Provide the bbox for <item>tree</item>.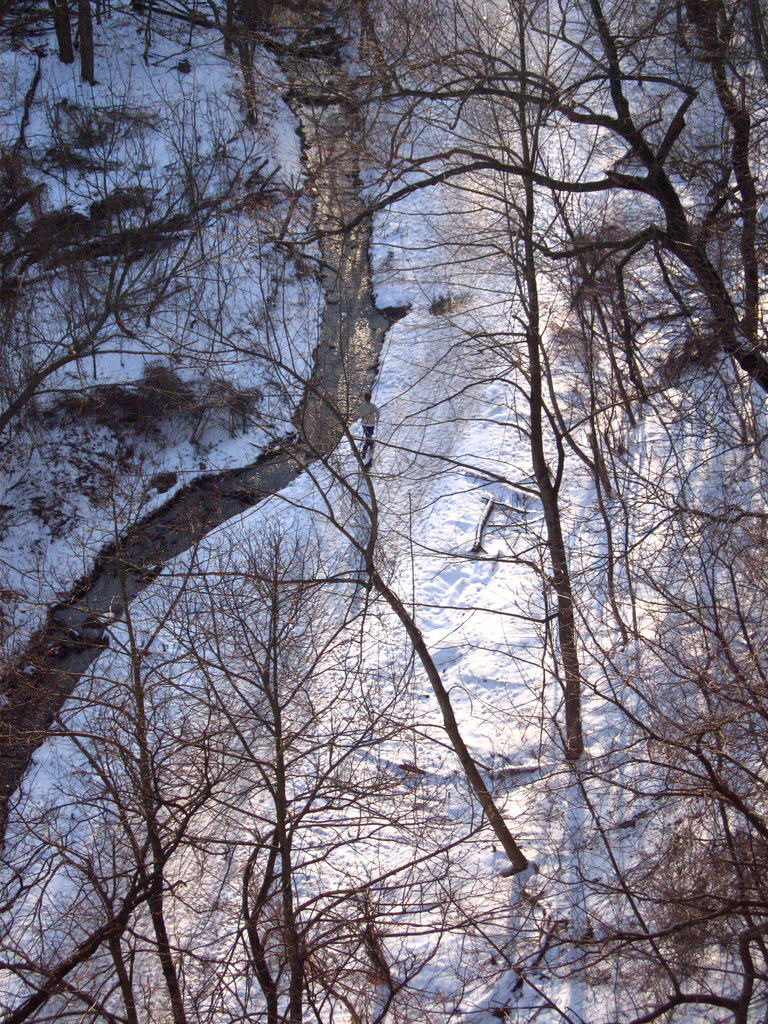
l=95, t=541, r=473, b=1015.
